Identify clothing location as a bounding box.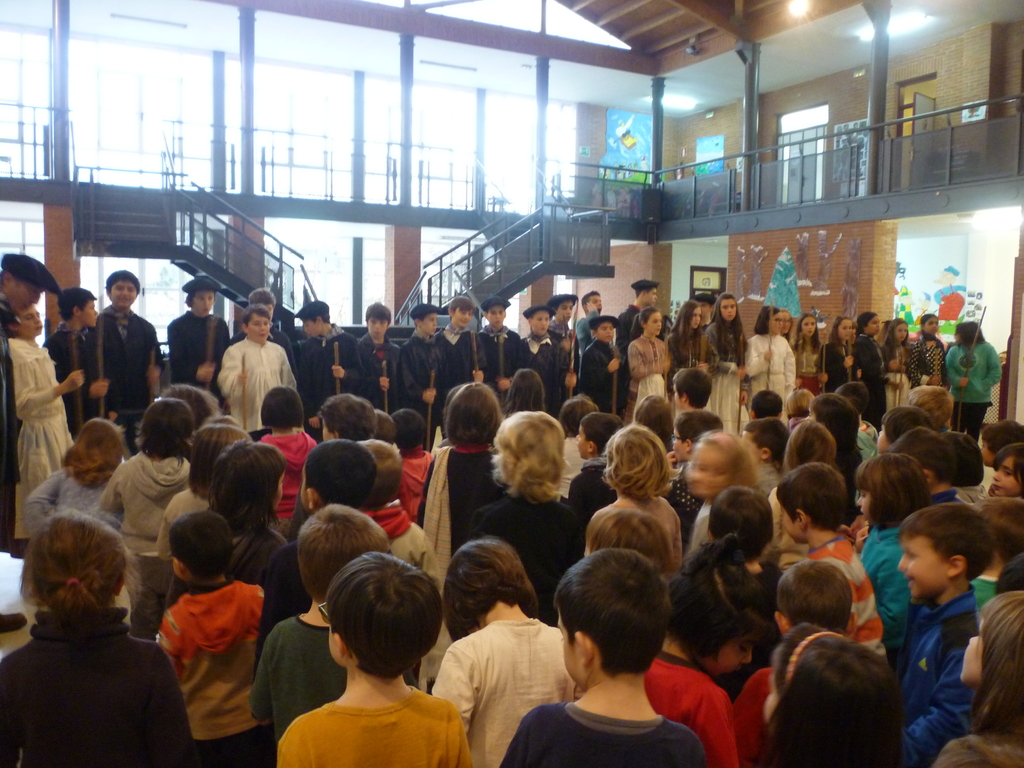
<bbox>891, 590, 981, 767</bbox>.
